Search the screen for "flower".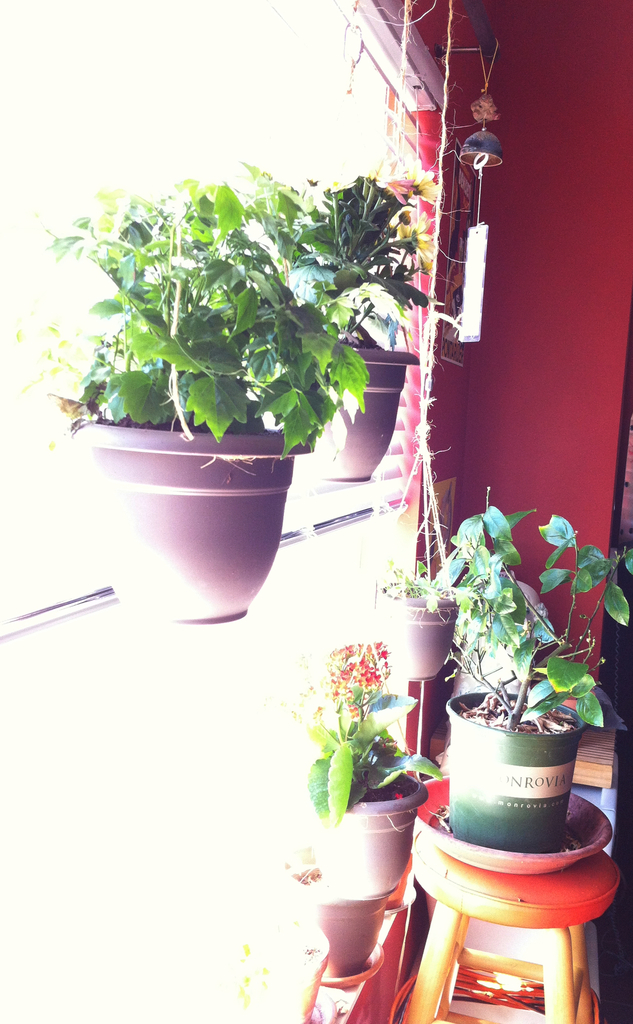
Found at Rect(397, 211, 435, 276).
